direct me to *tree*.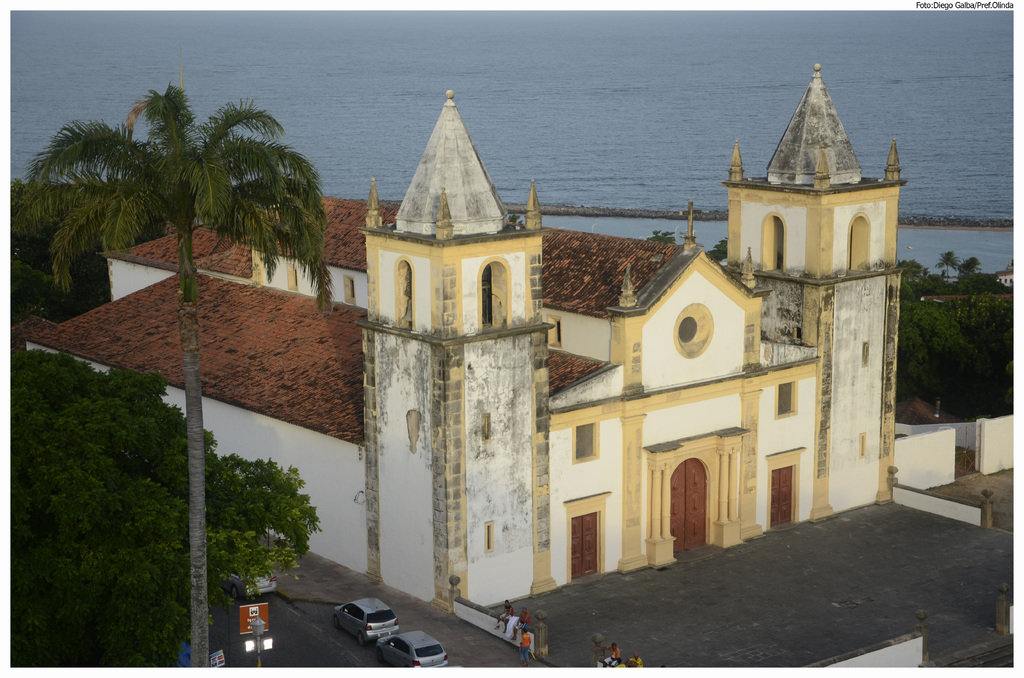
Direction: detection(701, 235, 730, 268).
